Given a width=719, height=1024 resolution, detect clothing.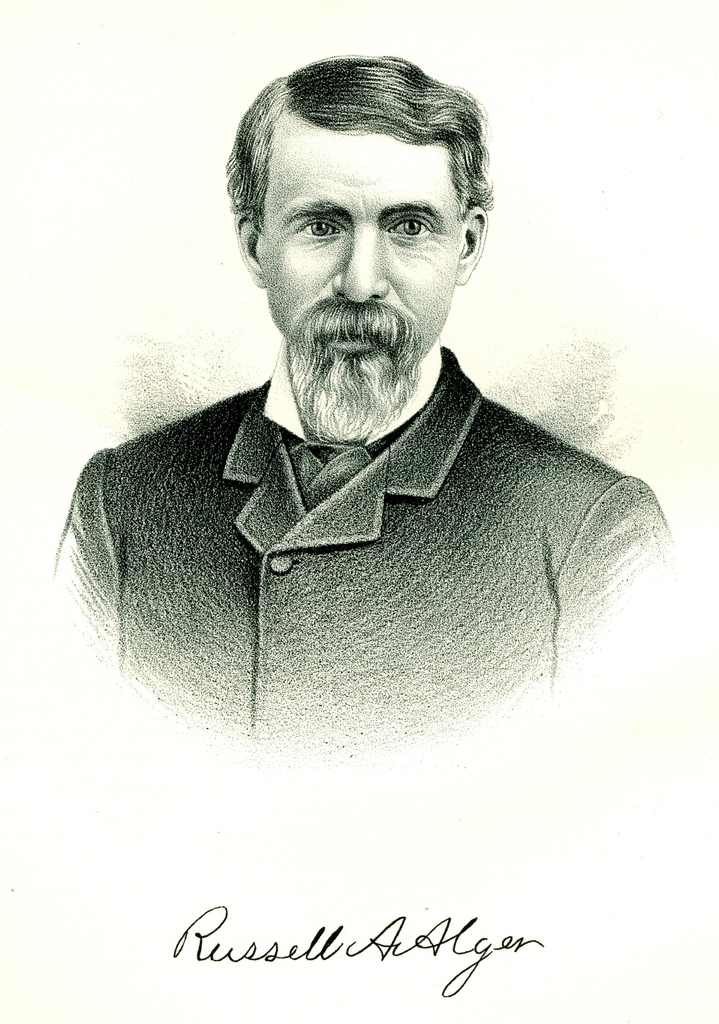
box=[51, 337, 664, 743].
